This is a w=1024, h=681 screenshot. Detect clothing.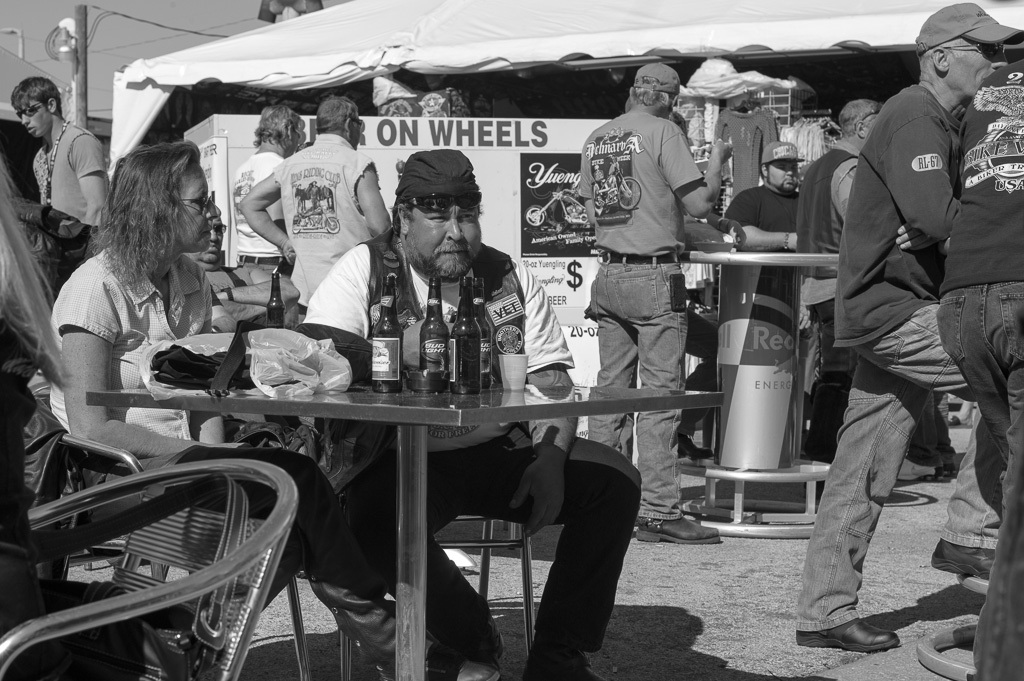
(x1=809, y1=11, x2=1005, y2=559).
